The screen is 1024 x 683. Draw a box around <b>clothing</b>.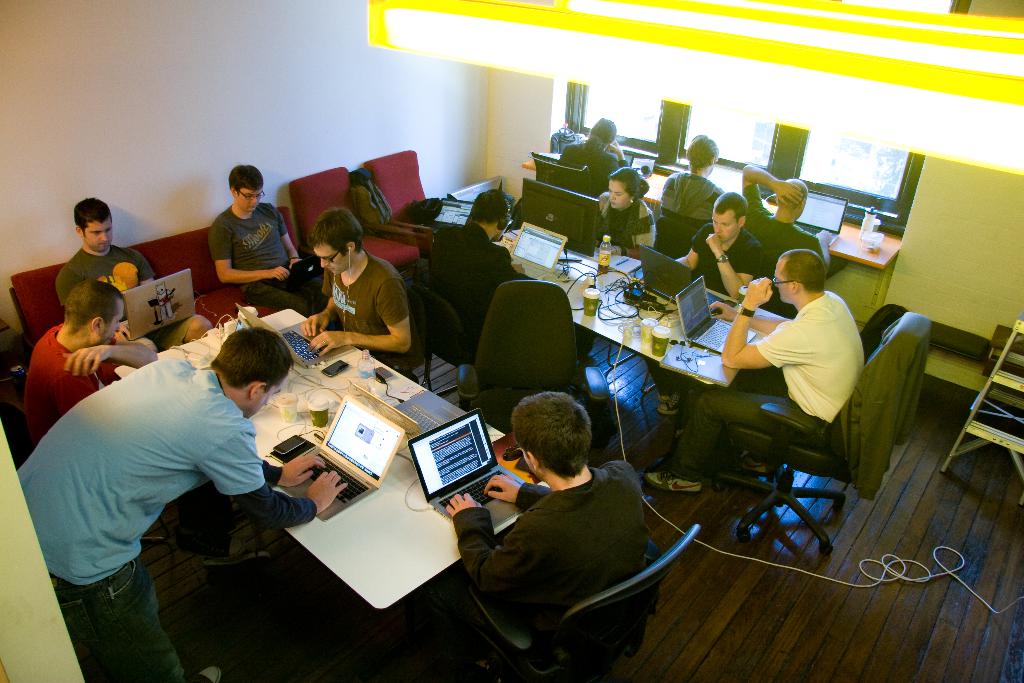
l=15, t=320, r=106, b=427.
